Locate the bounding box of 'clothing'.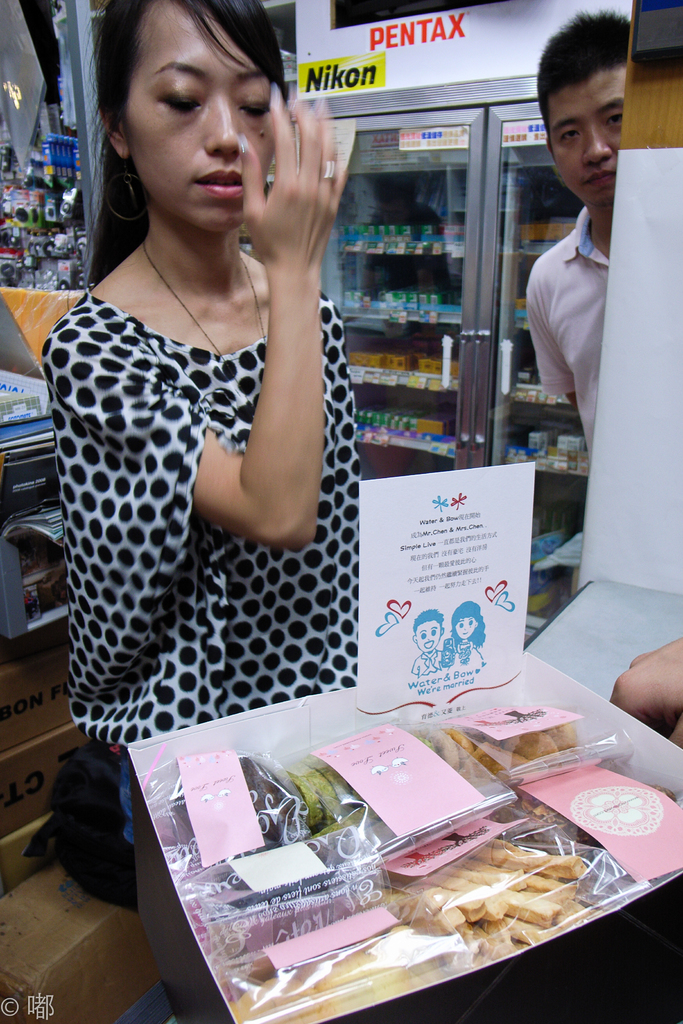
Bounding box: 525 205 620 460.
